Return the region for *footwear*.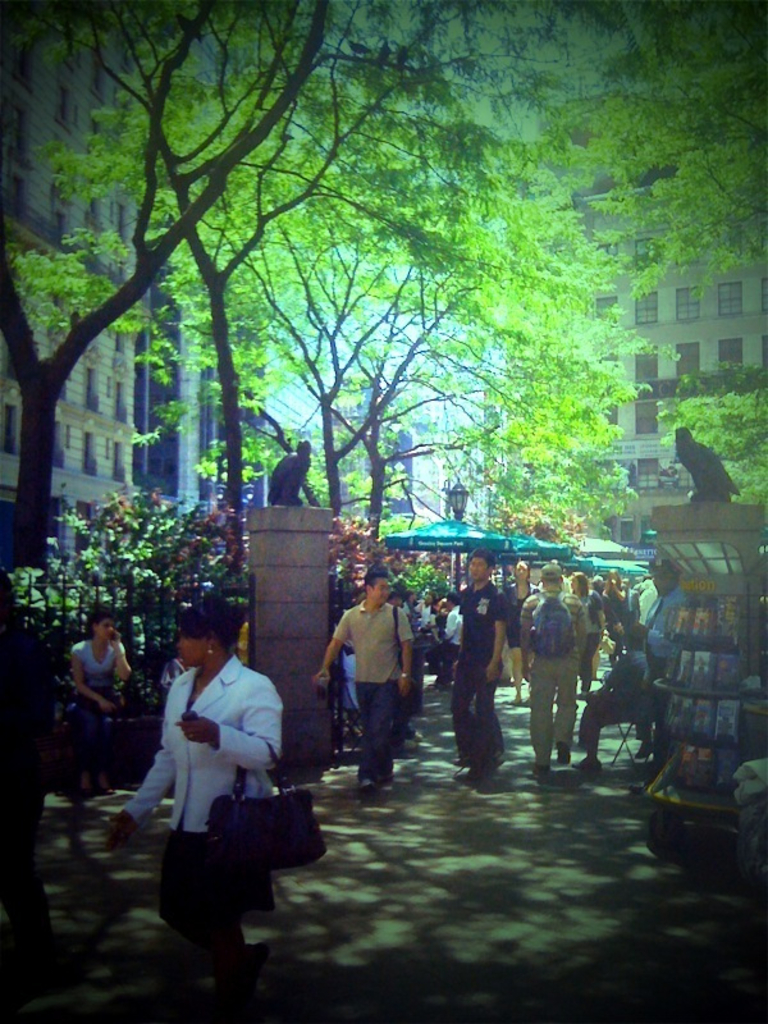
[left=556, top=749, right=568, bottom=765].
